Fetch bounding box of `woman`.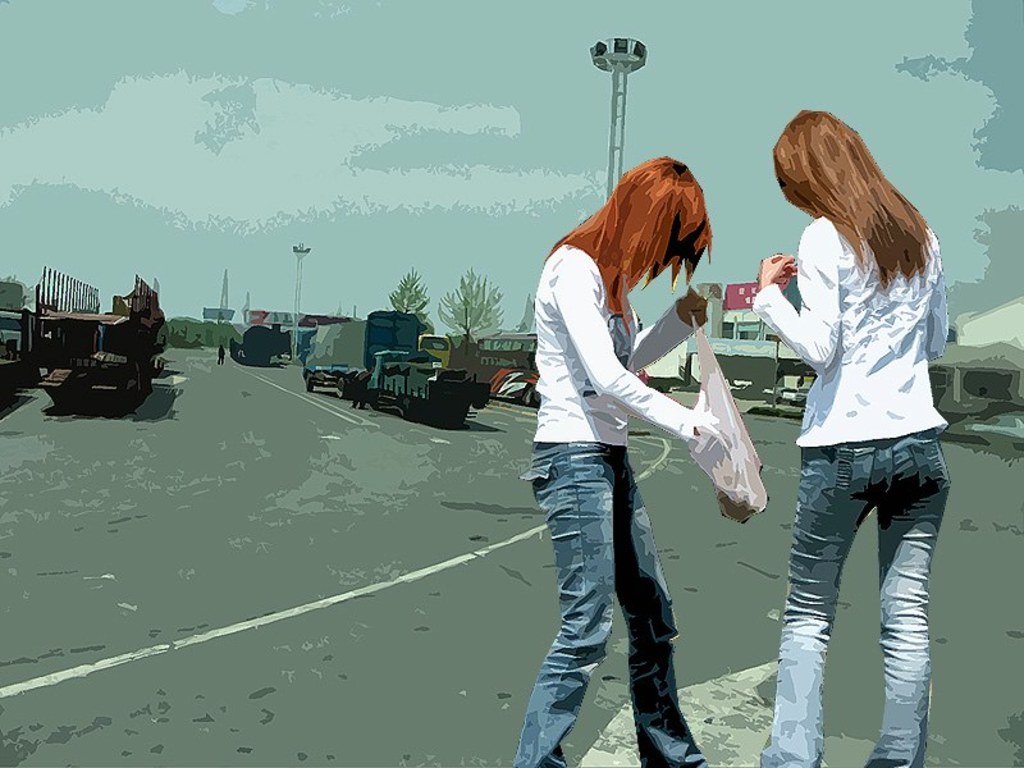
Bbox: 741/105/955/767.
